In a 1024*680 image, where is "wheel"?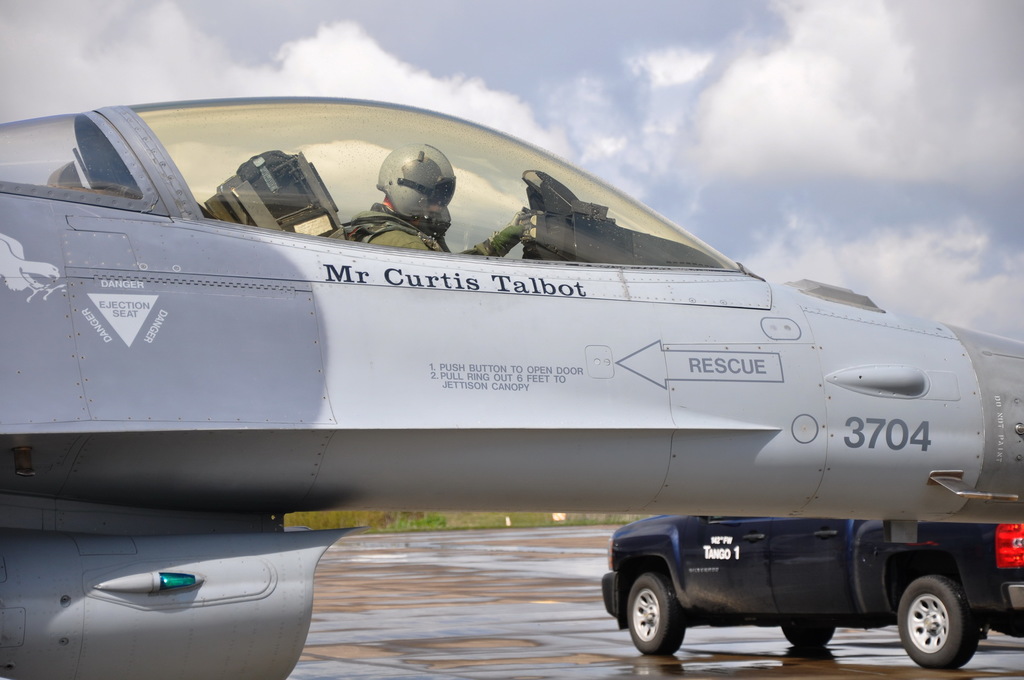
625,572,684,656.
